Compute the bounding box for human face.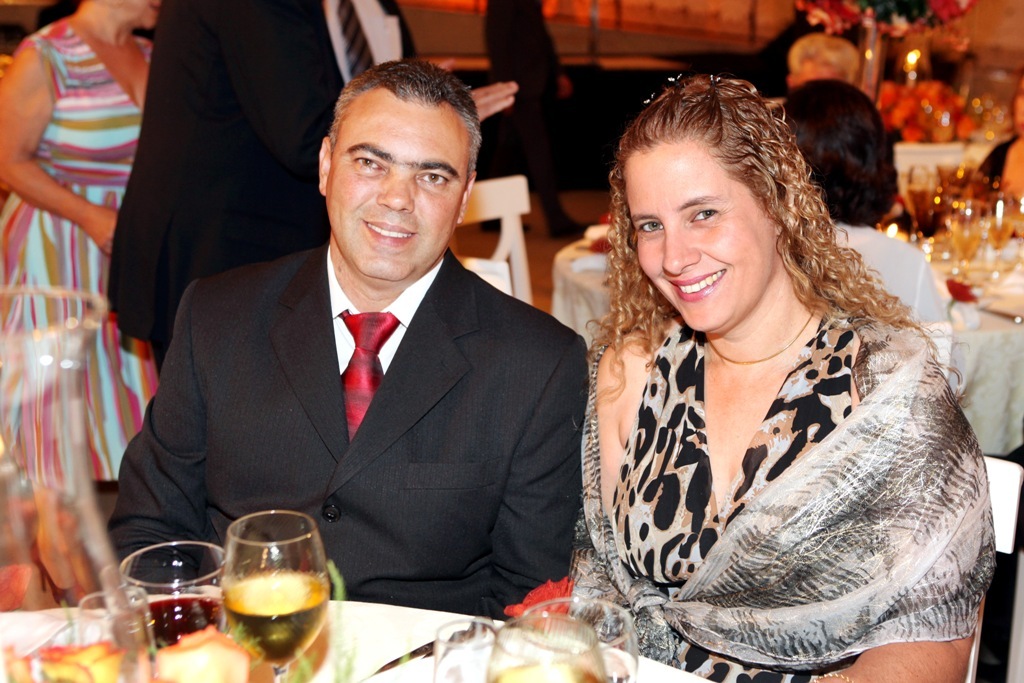
crop(620, 142, 777, 336).
